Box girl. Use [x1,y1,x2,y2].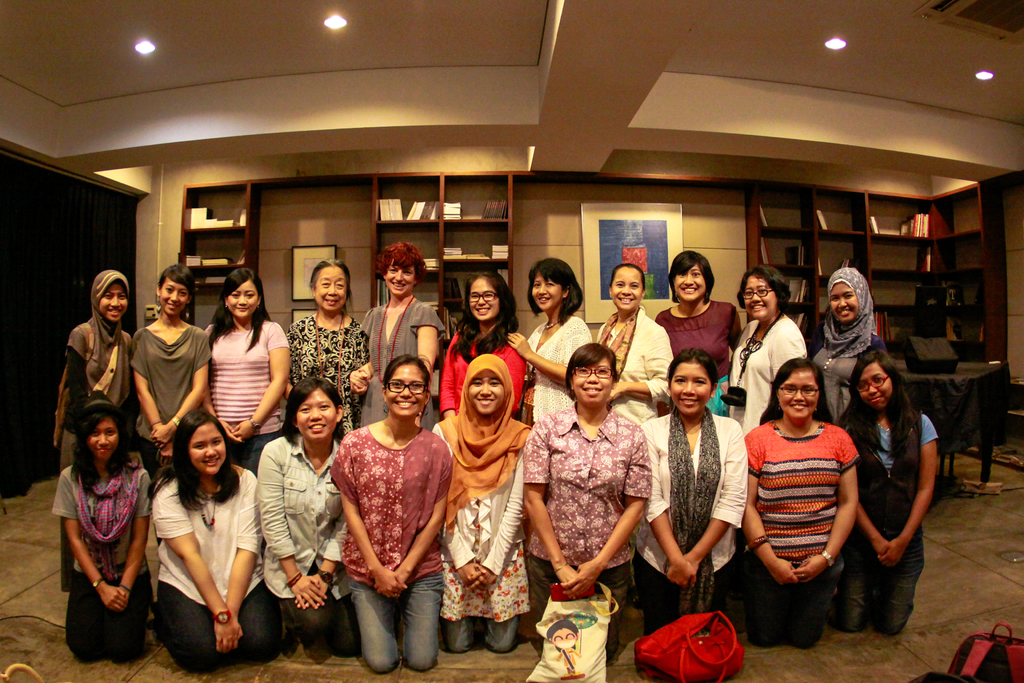
[429,354,533,654].
